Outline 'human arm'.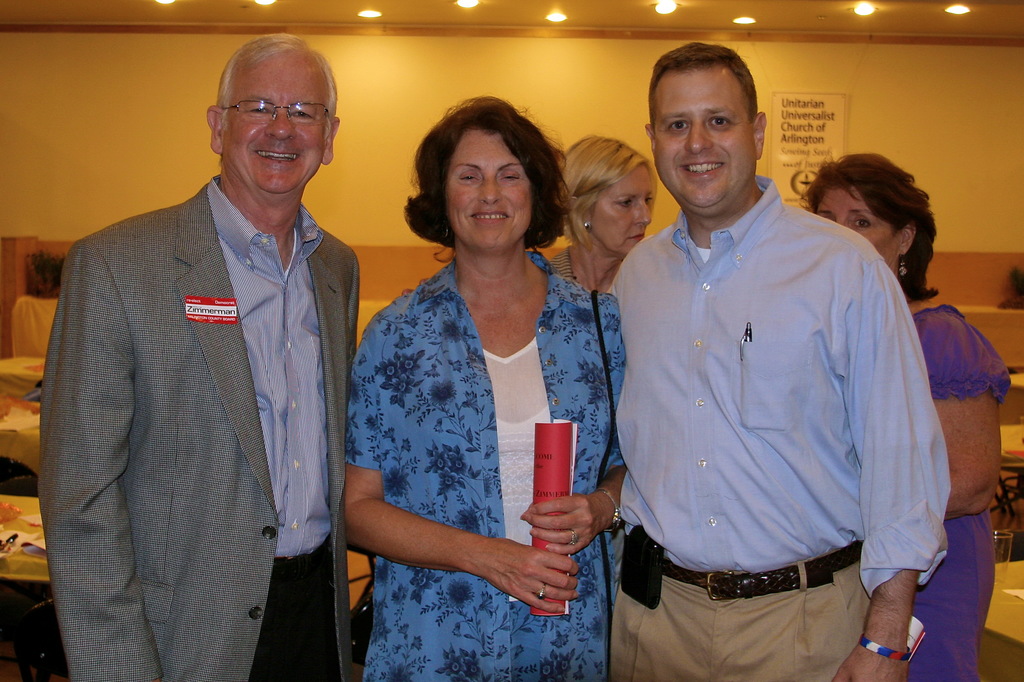
Outline: [525,351,624,555].
